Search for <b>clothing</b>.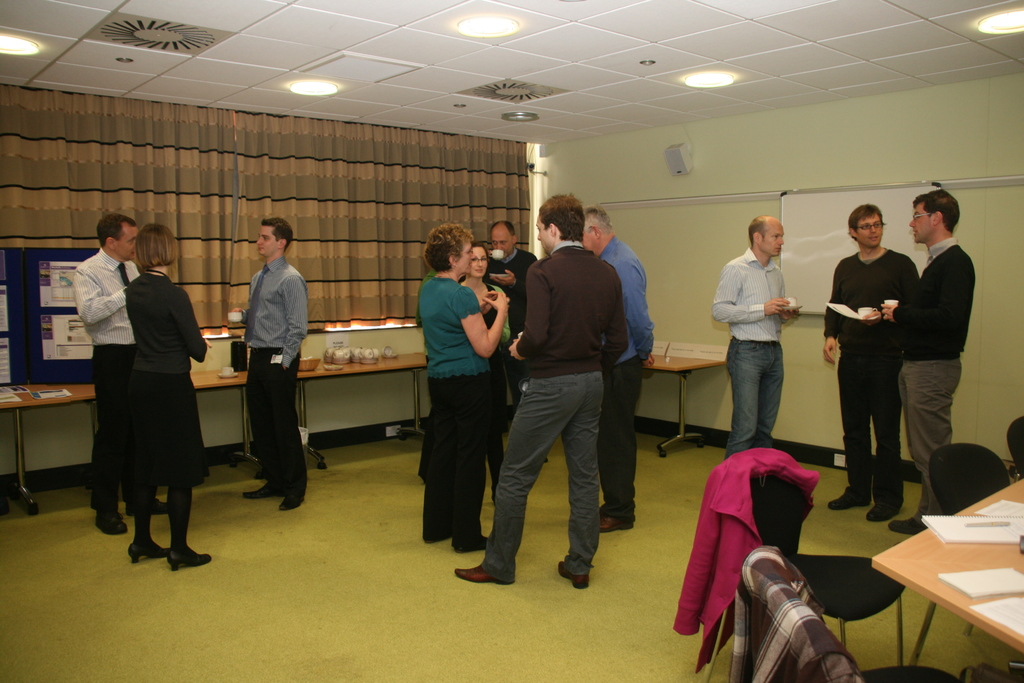
Found at {"x1": 729, "y1": 549, "x2": 856, "y2": 682}.
